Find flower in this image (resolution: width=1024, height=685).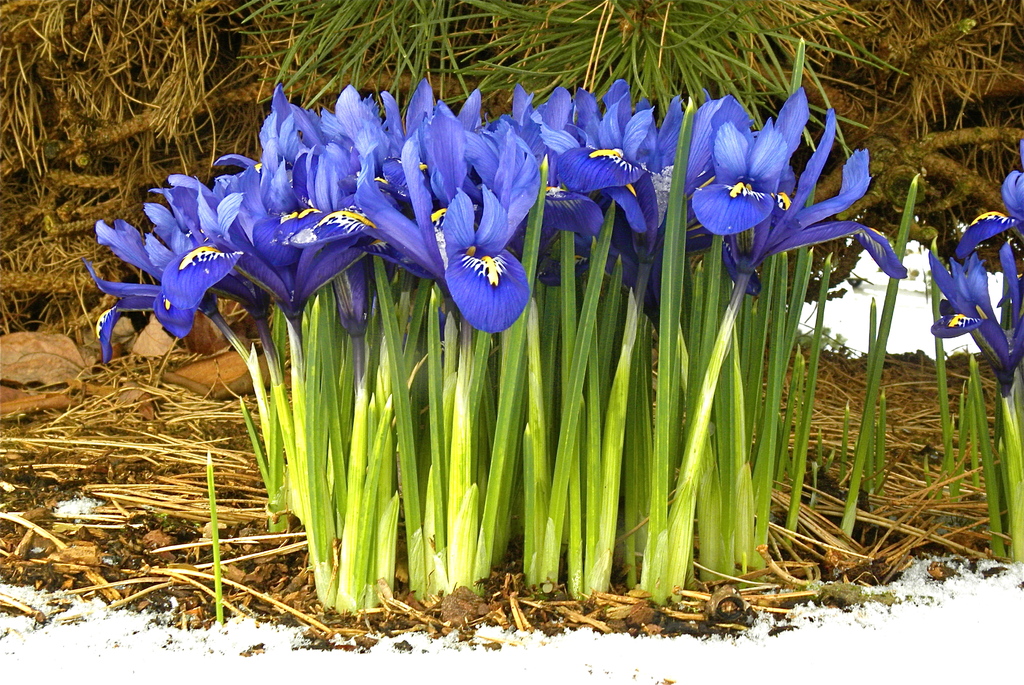
locate(83, 218, 218, 361).
